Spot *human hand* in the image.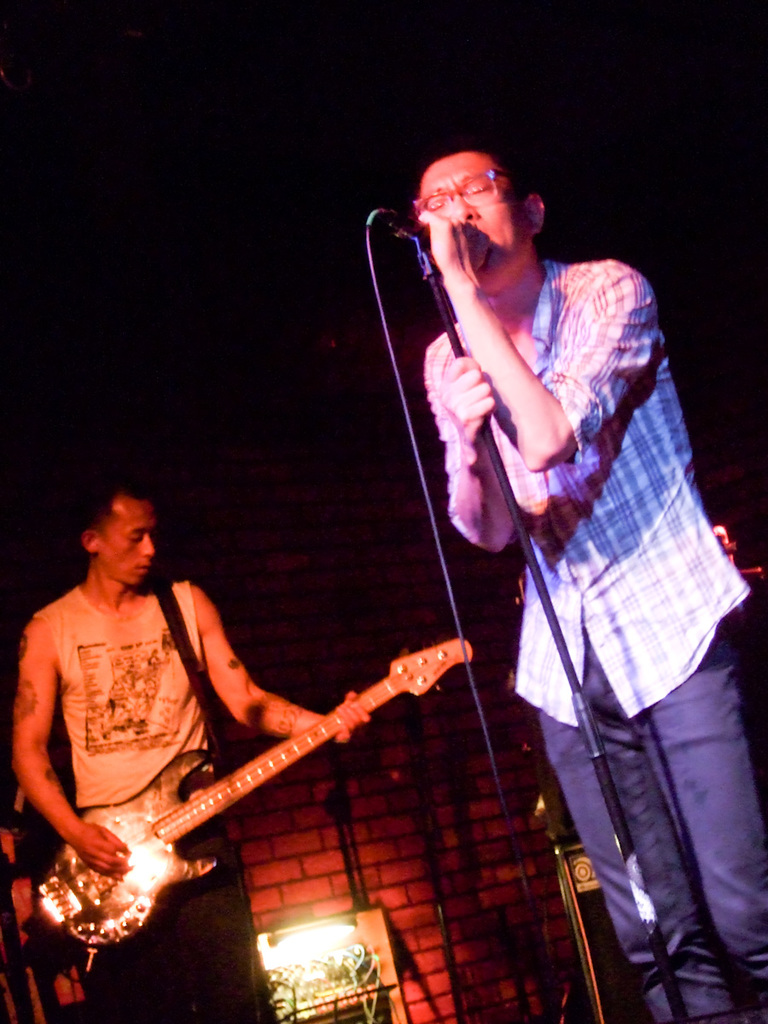
*human hand* found at left=415, top=205, right=494, bottom=286.
